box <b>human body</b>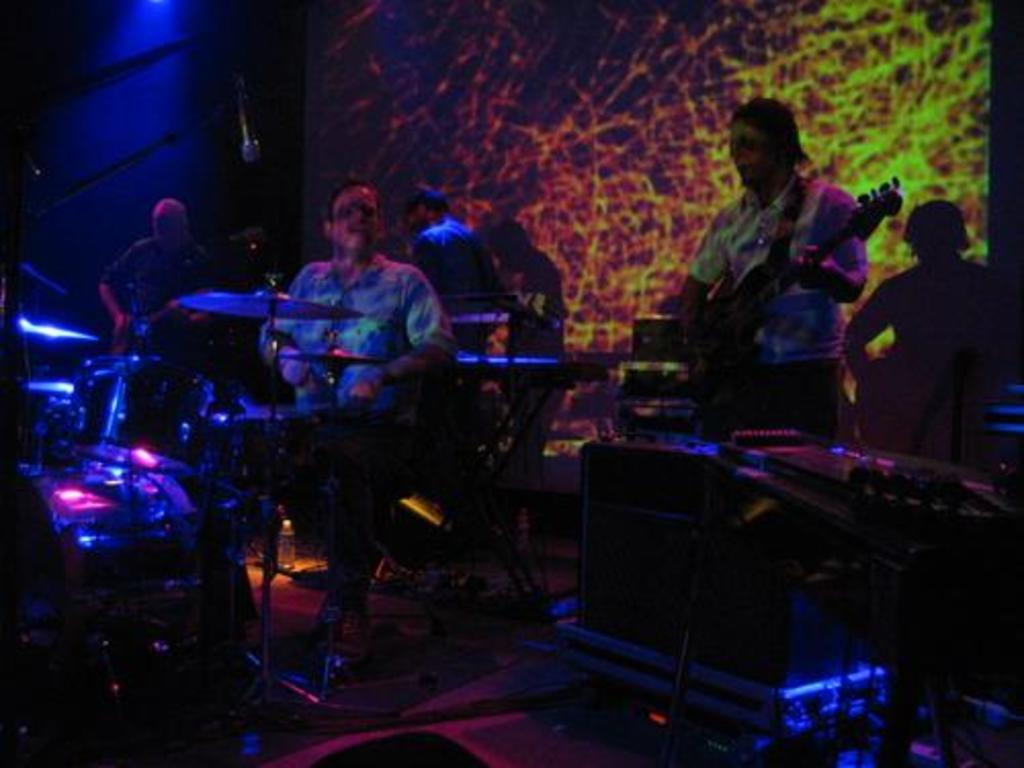
box=[410, 188, 510, 336]
